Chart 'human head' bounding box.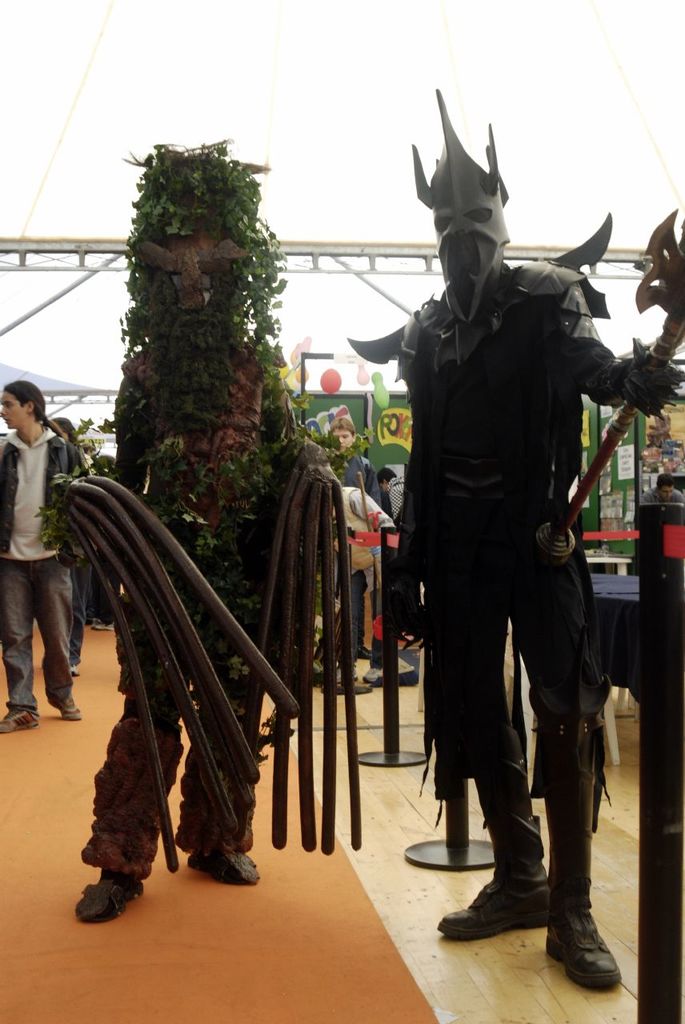
Charted: [326, 414, 358, 446].
